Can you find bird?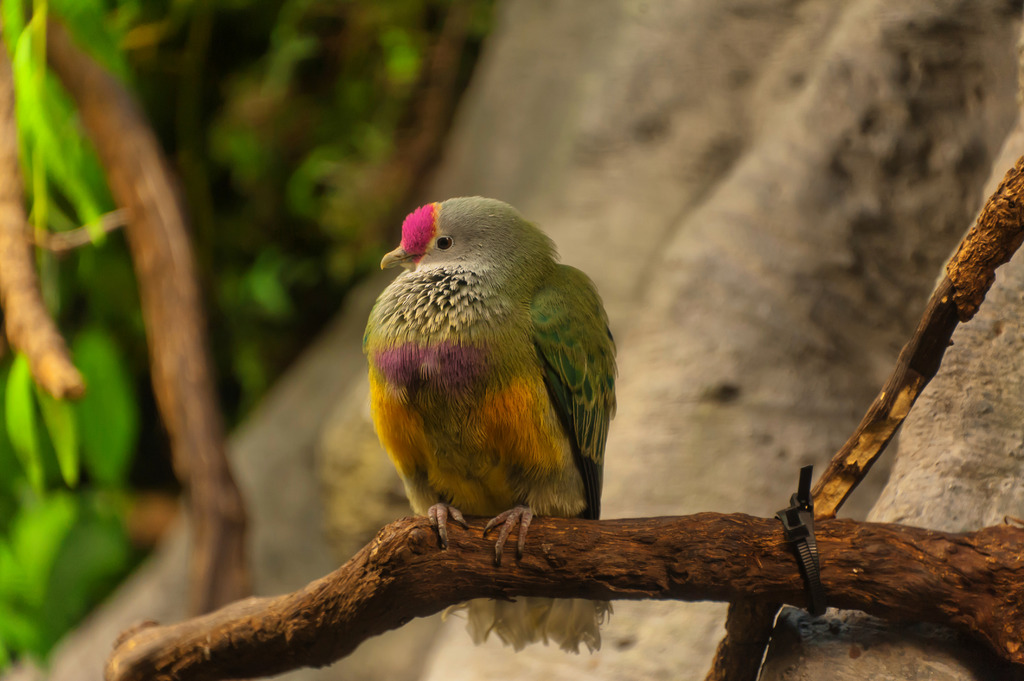
Yes, bounding box: bbox=(356, 202, 612, 645).
